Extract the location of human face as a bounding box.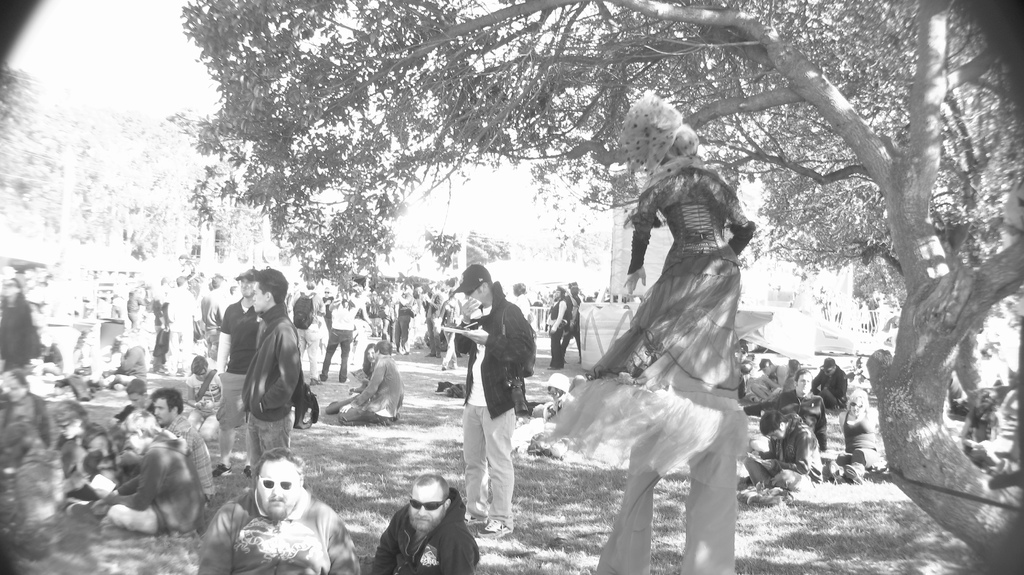
465/286/484/307.
